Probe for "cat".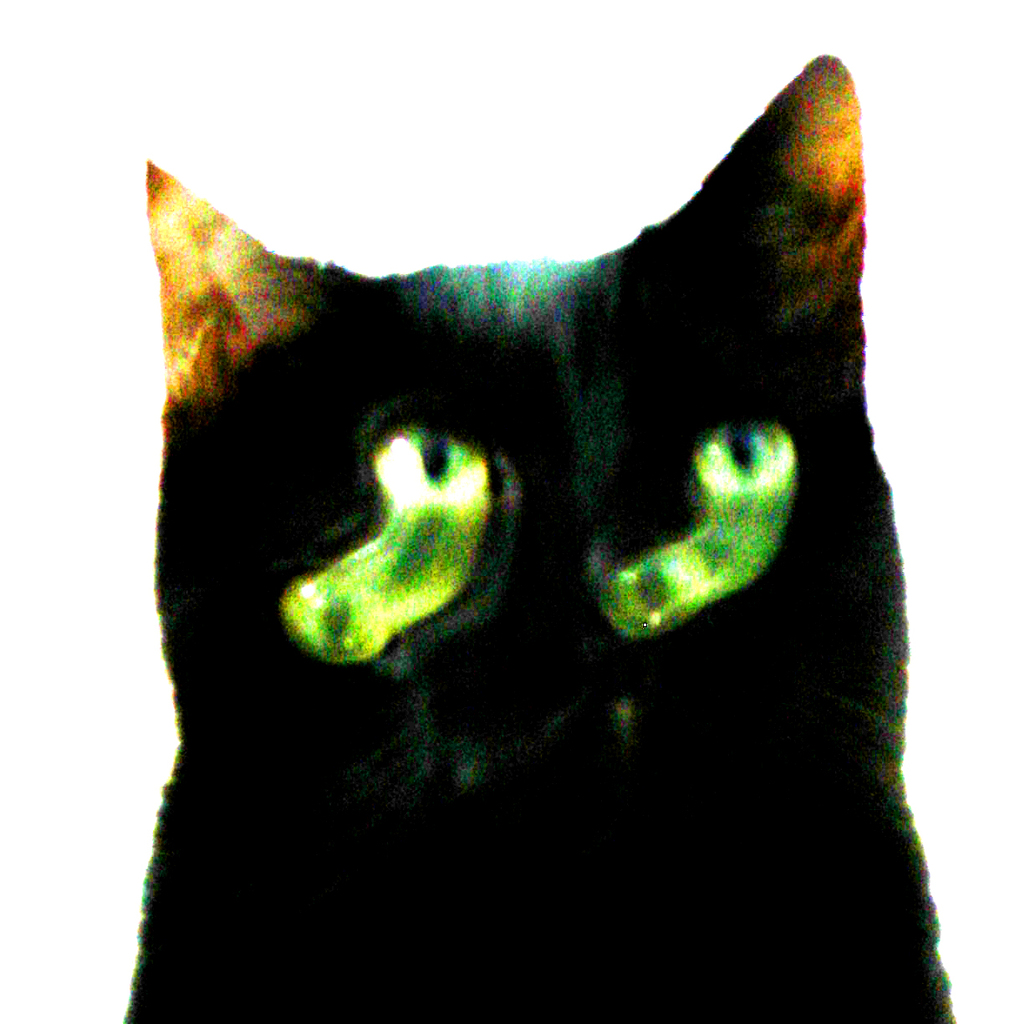
Probe result: 113, 52, 958, 1023.
